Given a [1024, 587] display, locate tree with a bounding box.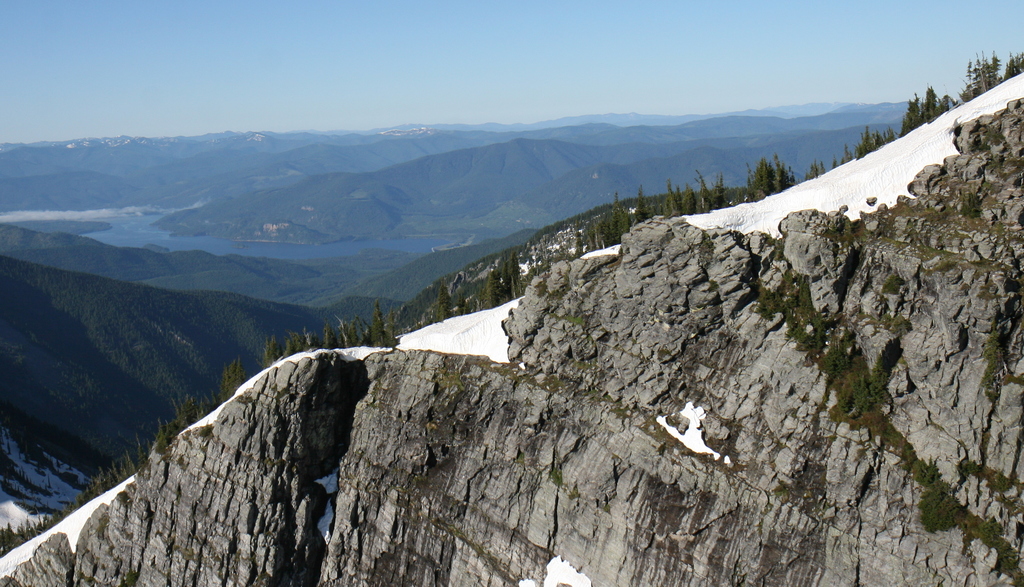
Located: (left=552, top=147, right=796, bottom=247).
